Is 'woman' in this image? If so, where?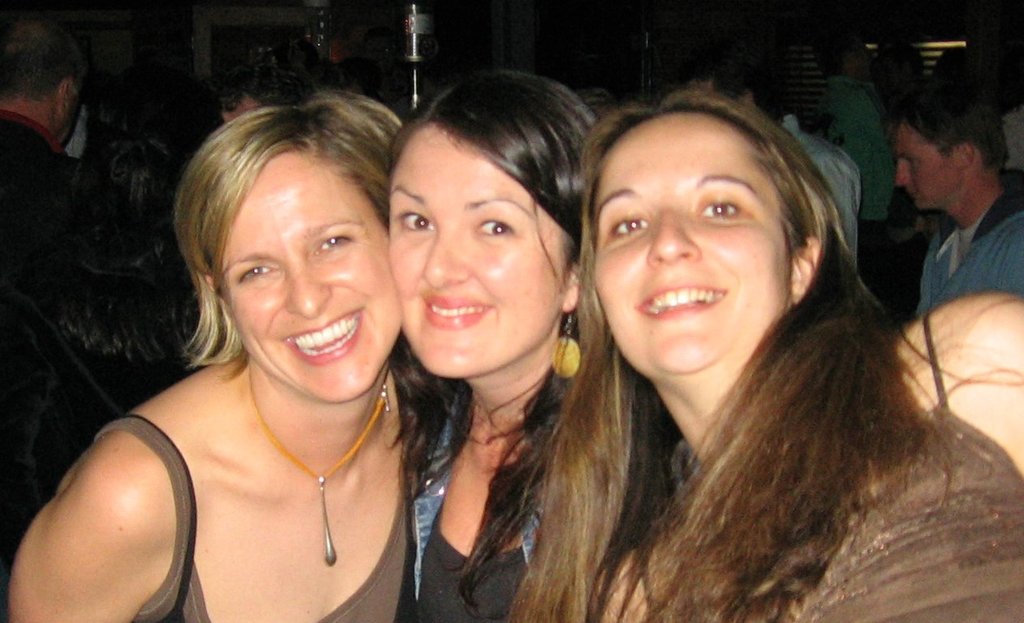
Yes, at [x1=502, y1=87, x2=1023, y2=622].
